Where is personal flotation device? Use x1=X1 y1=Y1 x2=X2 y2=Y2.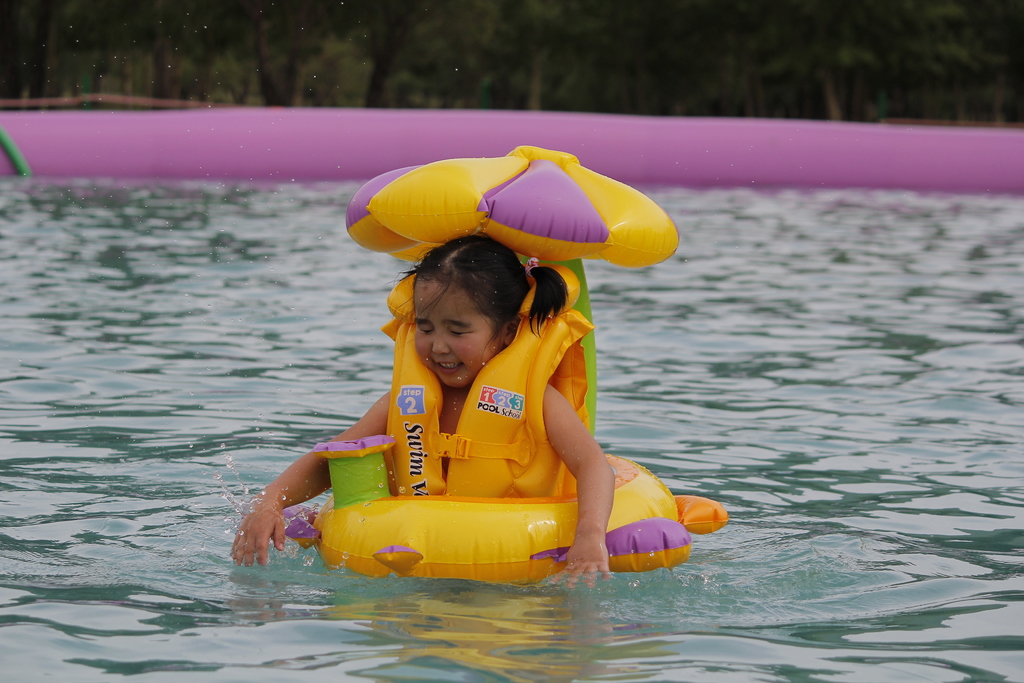
x1=386 y1=264 x2=600 y2=502.
